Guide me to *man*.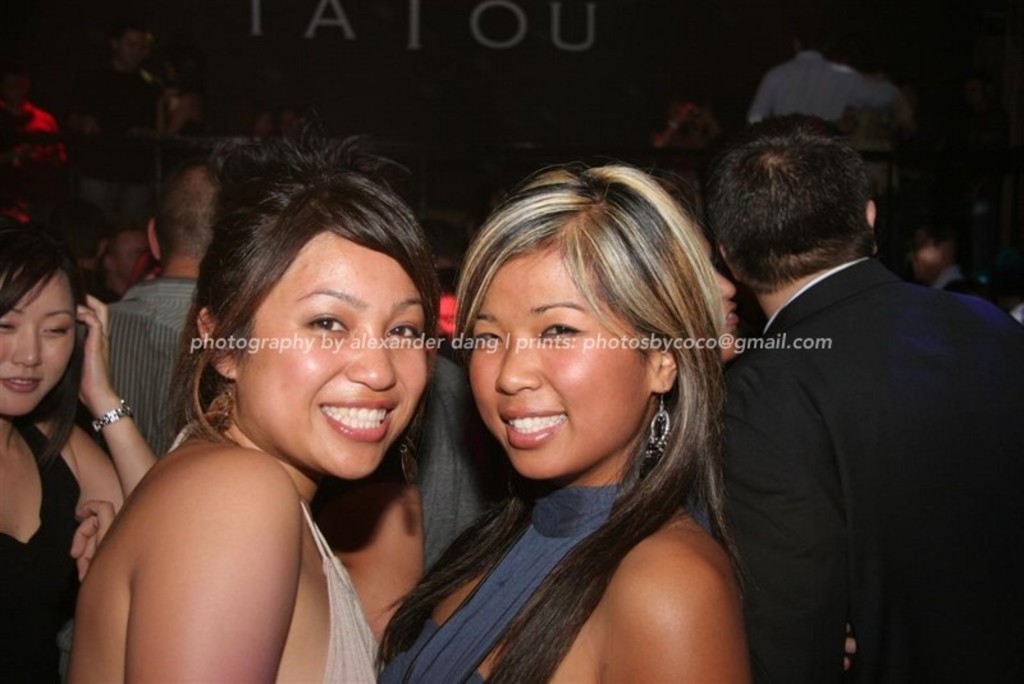
Guidance: region(70, 163, 224, 464).
